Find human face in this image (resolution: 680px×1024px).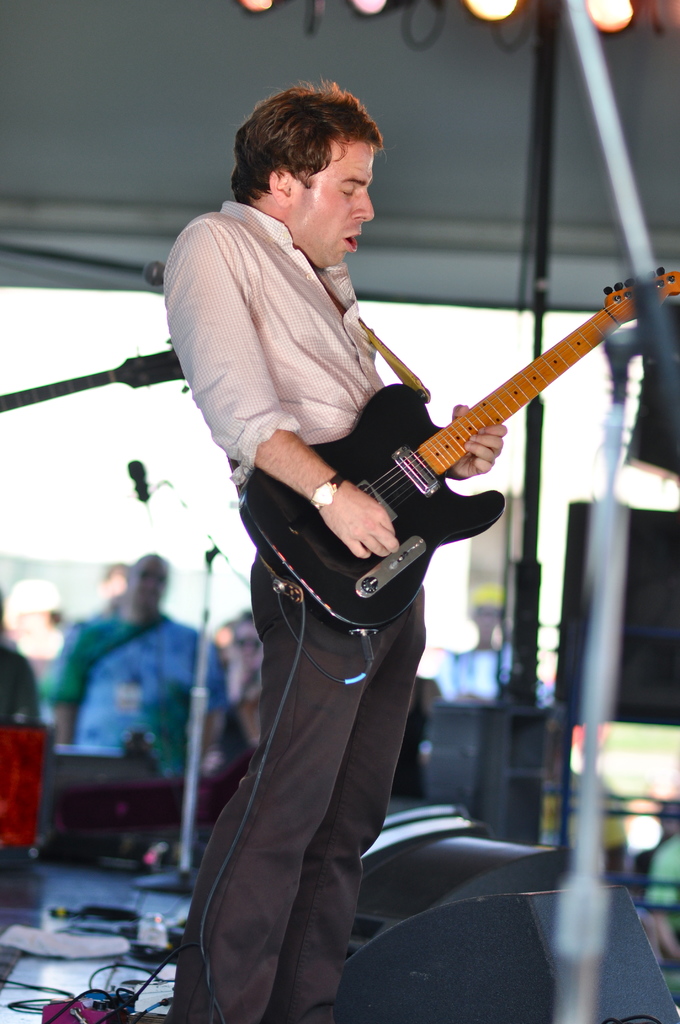
detection(286, 133, 376, 273).
